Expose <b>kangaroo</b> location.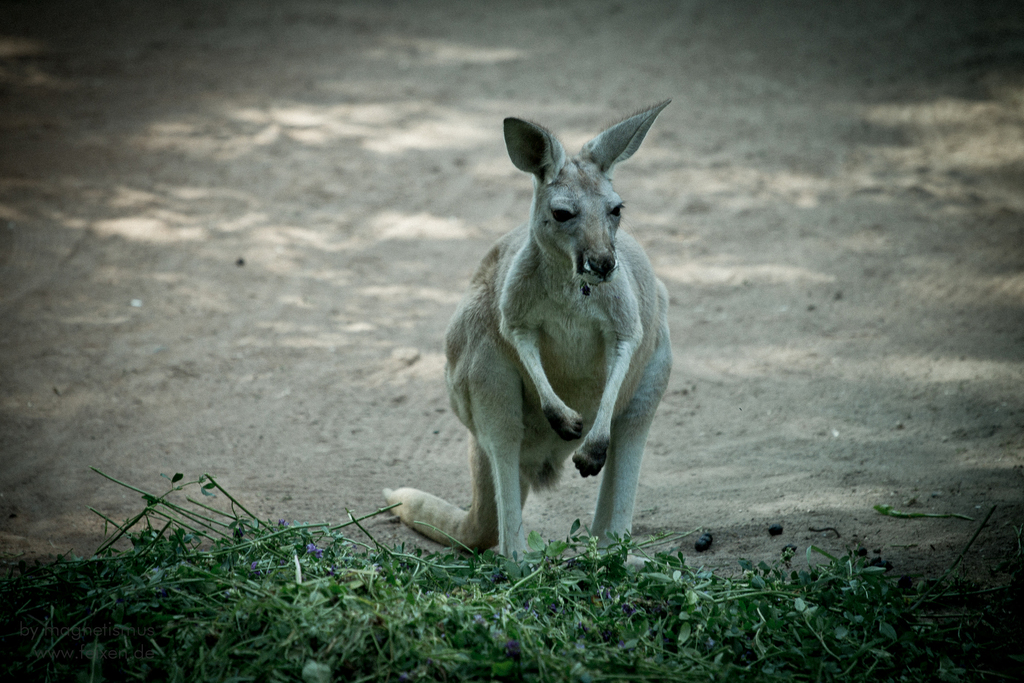
Exposed at BBox(382, 96, 671, 579).
